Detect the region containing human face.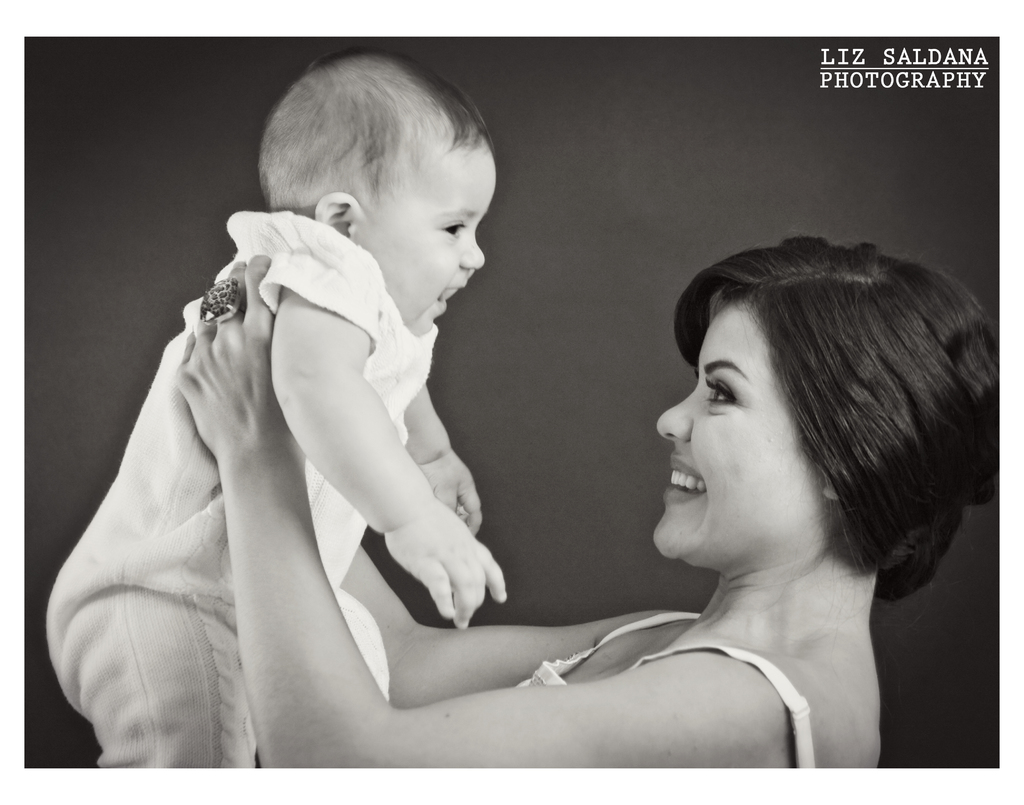
653/298/829/574.
